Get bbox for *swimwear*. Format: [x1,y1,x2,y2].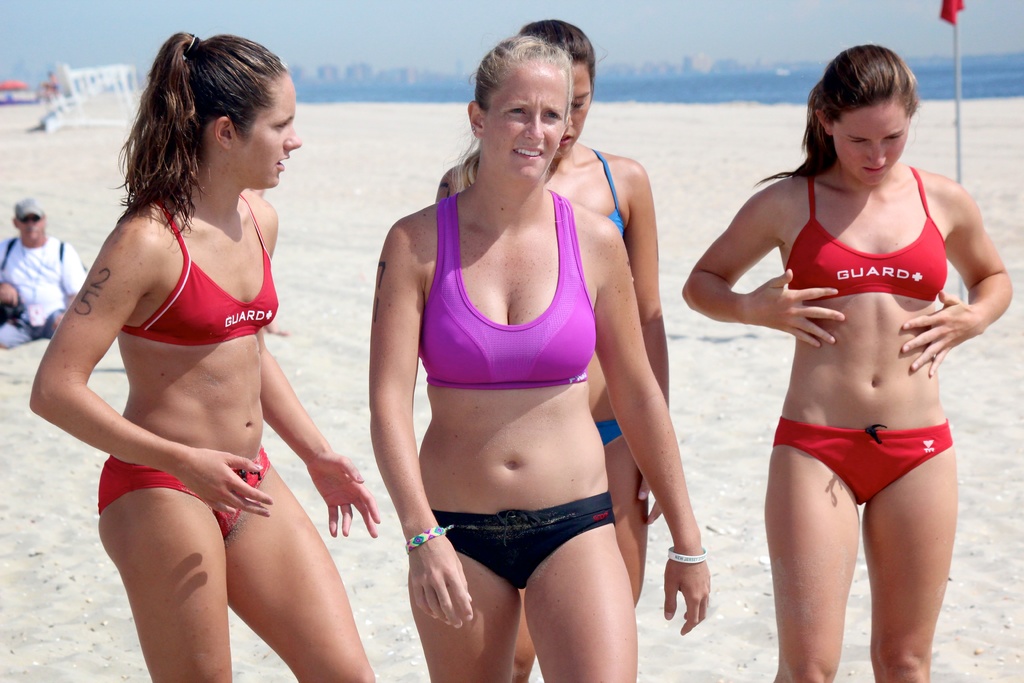
[773,414,950,508].
